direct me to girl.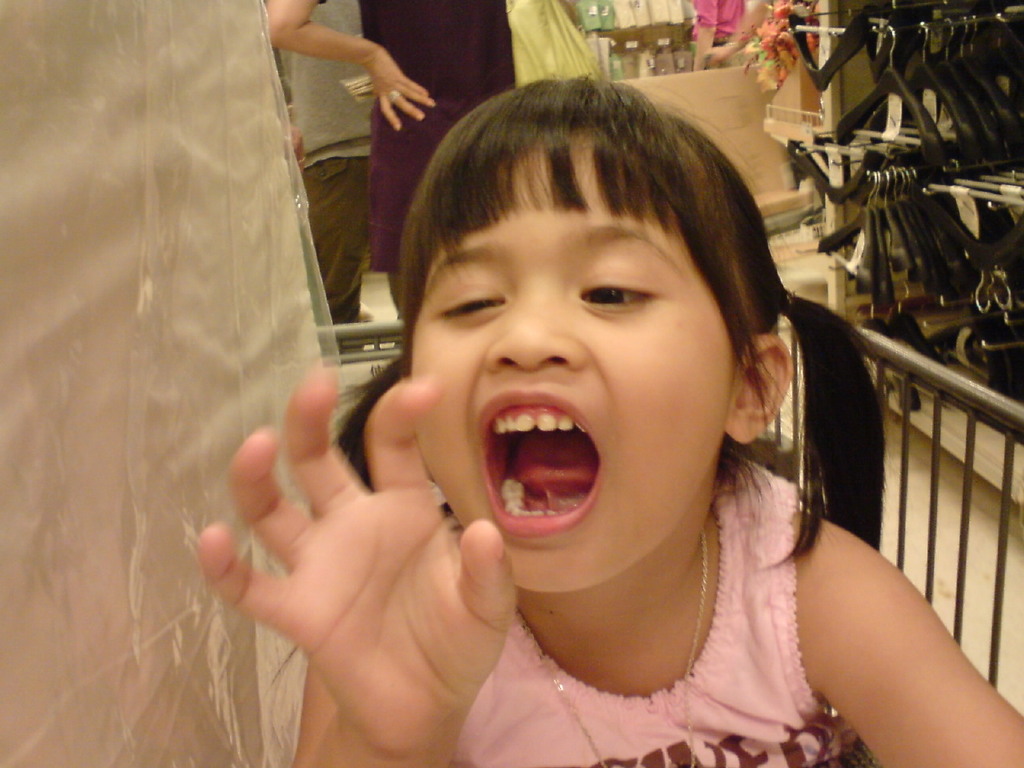
Direction: {"left": 202, "top": 69, "right": 1023, "bottom": 767}.
